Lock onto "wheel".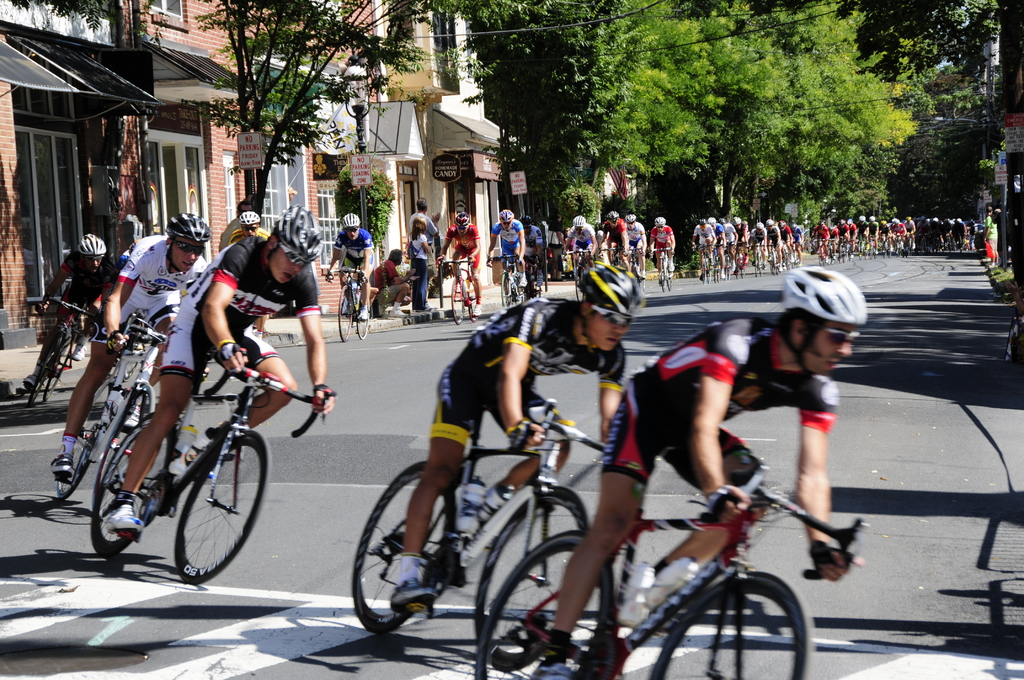
Locked: crop(531, 280, 541, 301).
